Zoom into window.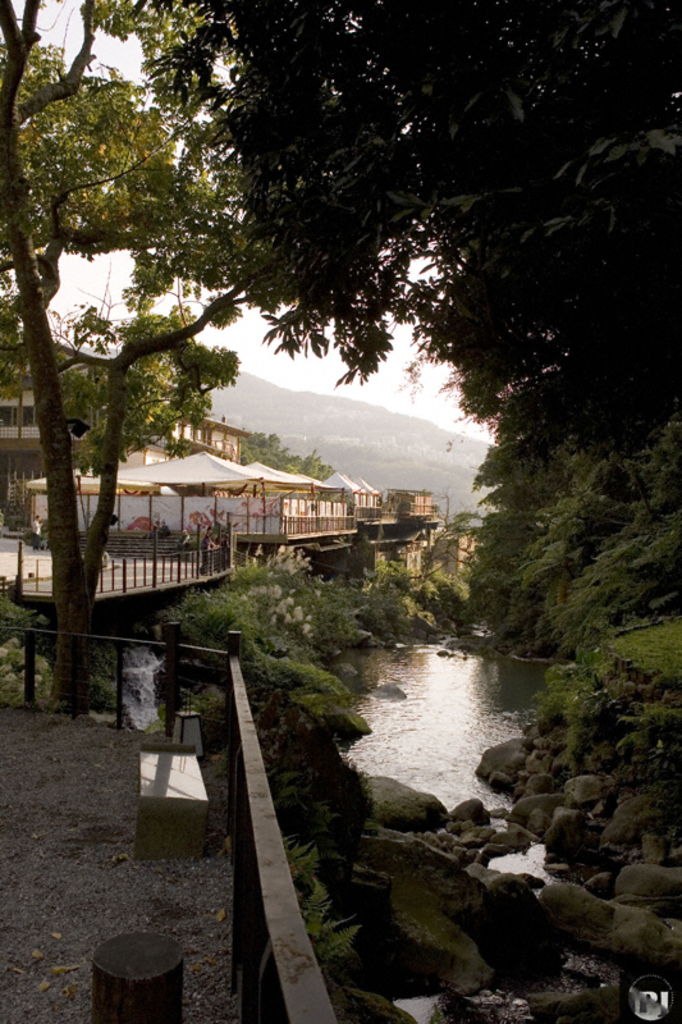
Zoom target: (left=0, top=401, right=18, bottom=429).
